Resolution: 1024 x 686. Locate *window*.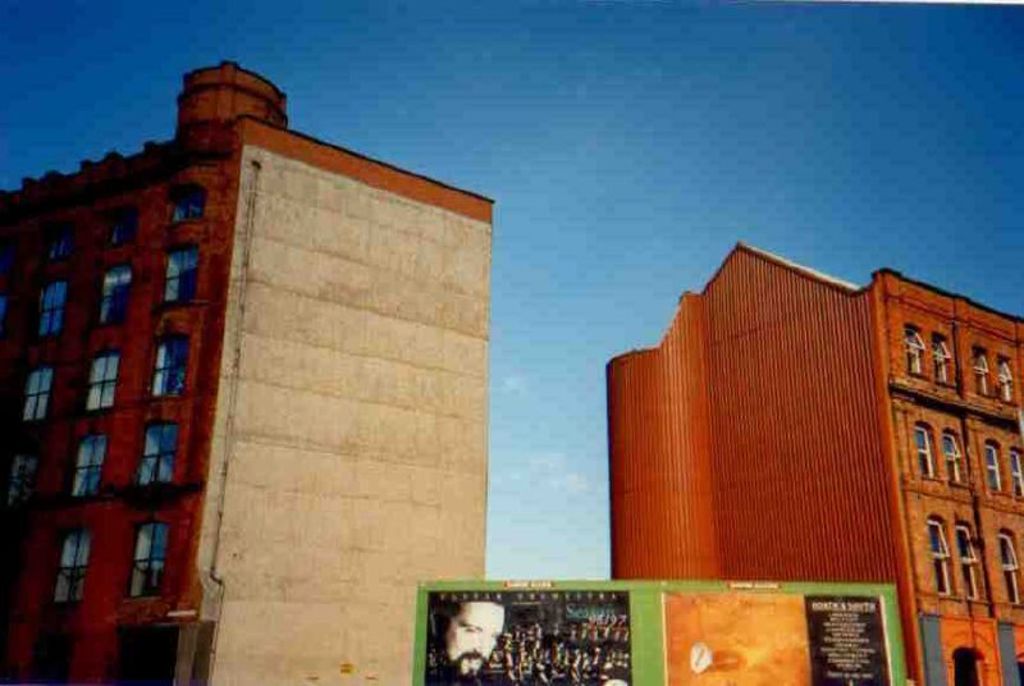
{"x1": 911, "y1": 424, "x2": 938, "y2": 479}.
